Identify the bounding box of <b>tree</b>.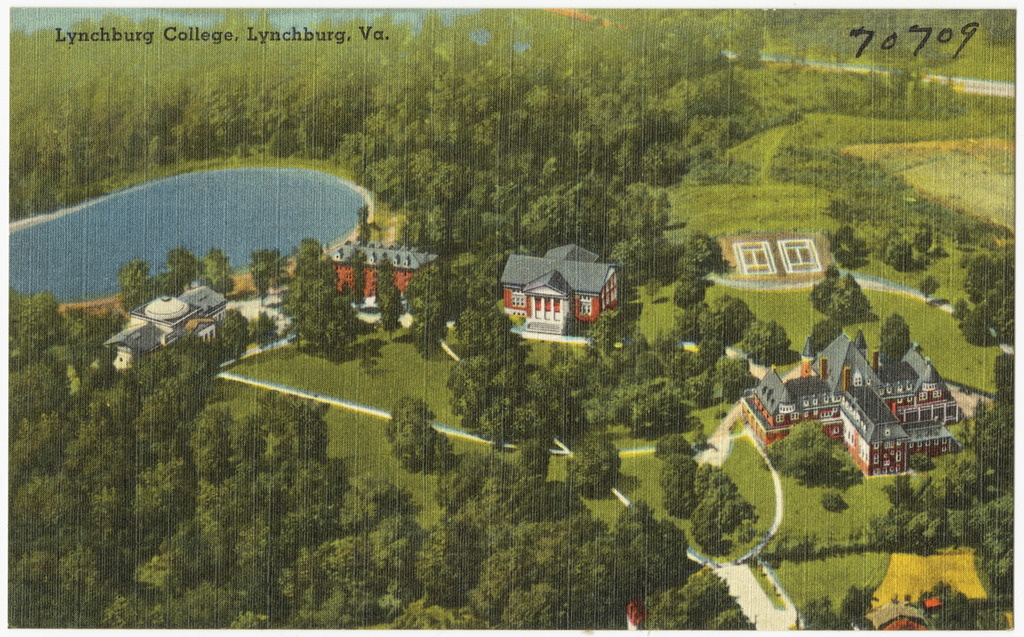
877:311:923:373.
